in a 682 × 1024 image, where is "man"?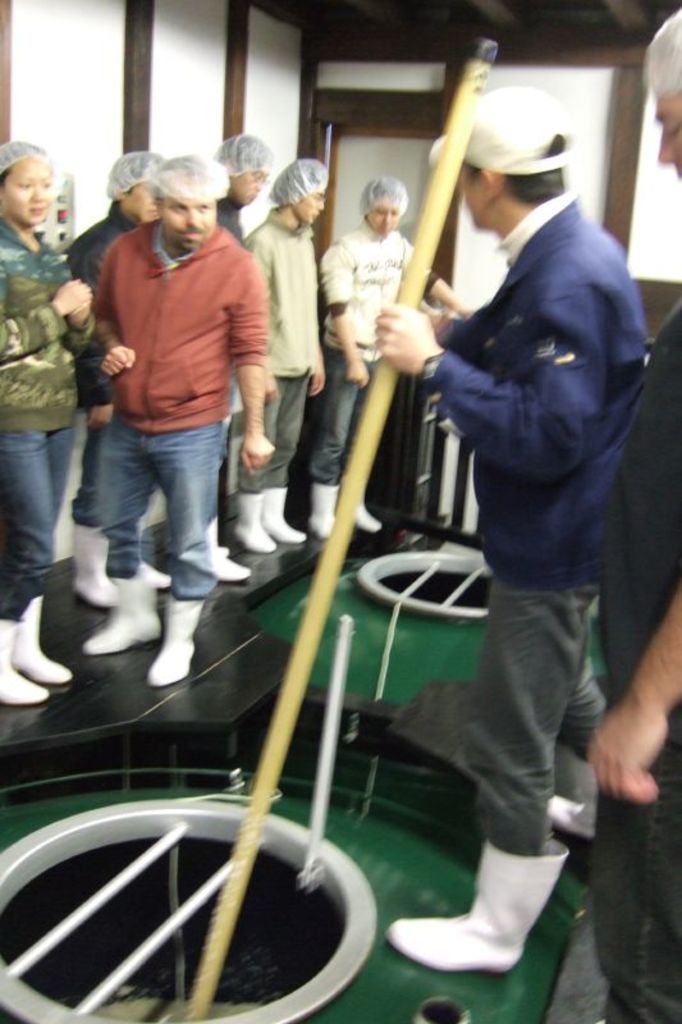
x1=587, y1=12, x2=681, y2=1023.
